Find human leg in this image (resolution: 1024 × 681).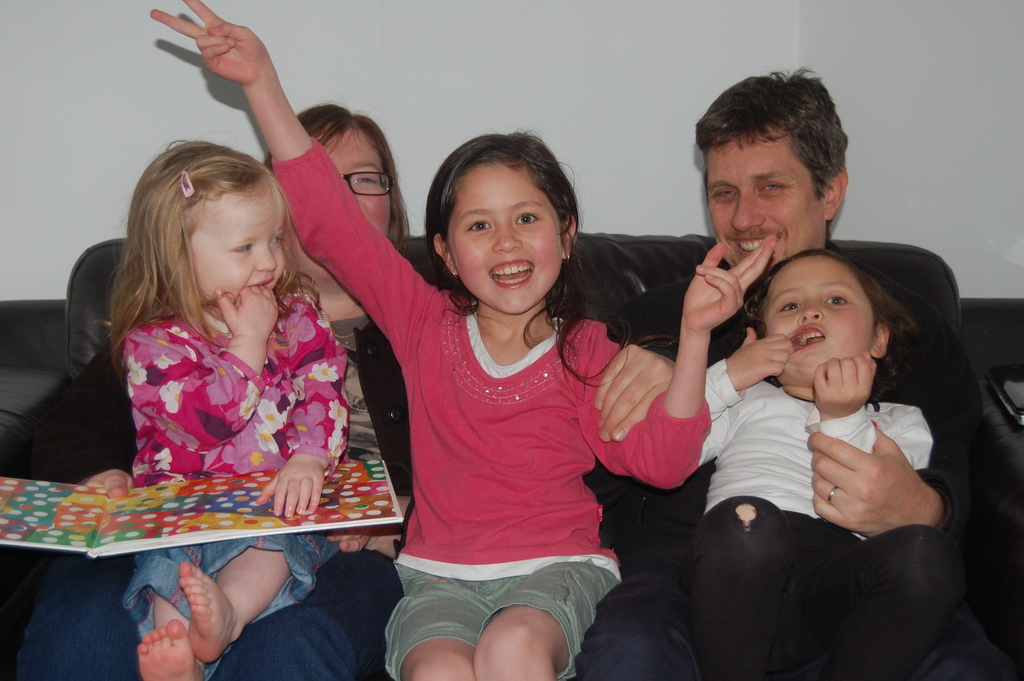
rect(177, 545, 335, 664).
